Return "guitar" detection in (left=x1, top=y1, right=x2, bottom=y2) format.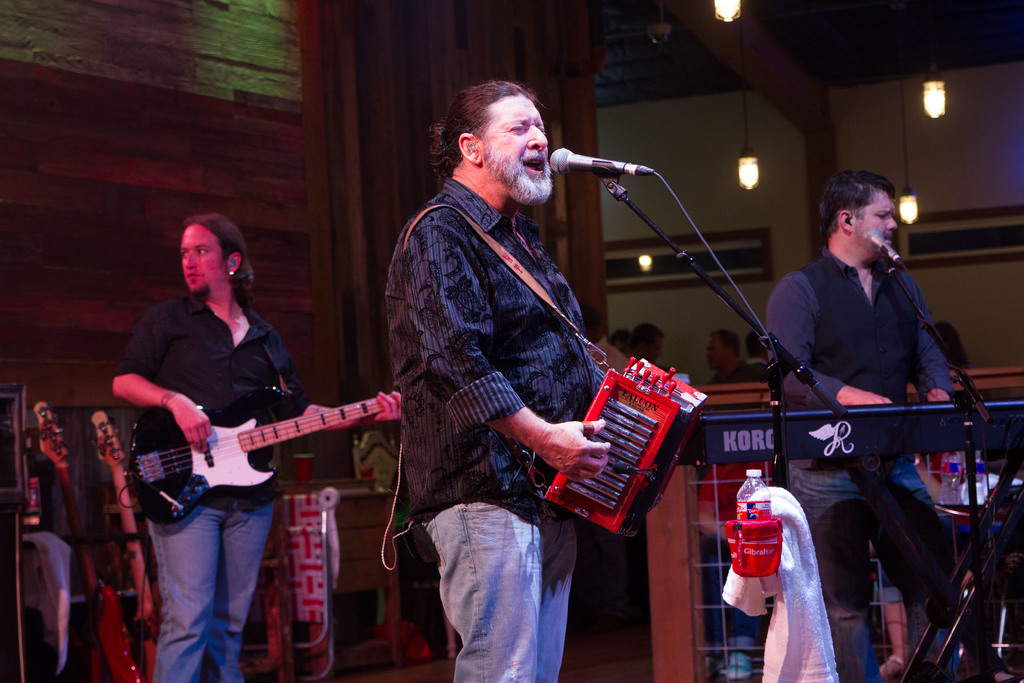
(left=115, top=381, right=451, bottom=529).
